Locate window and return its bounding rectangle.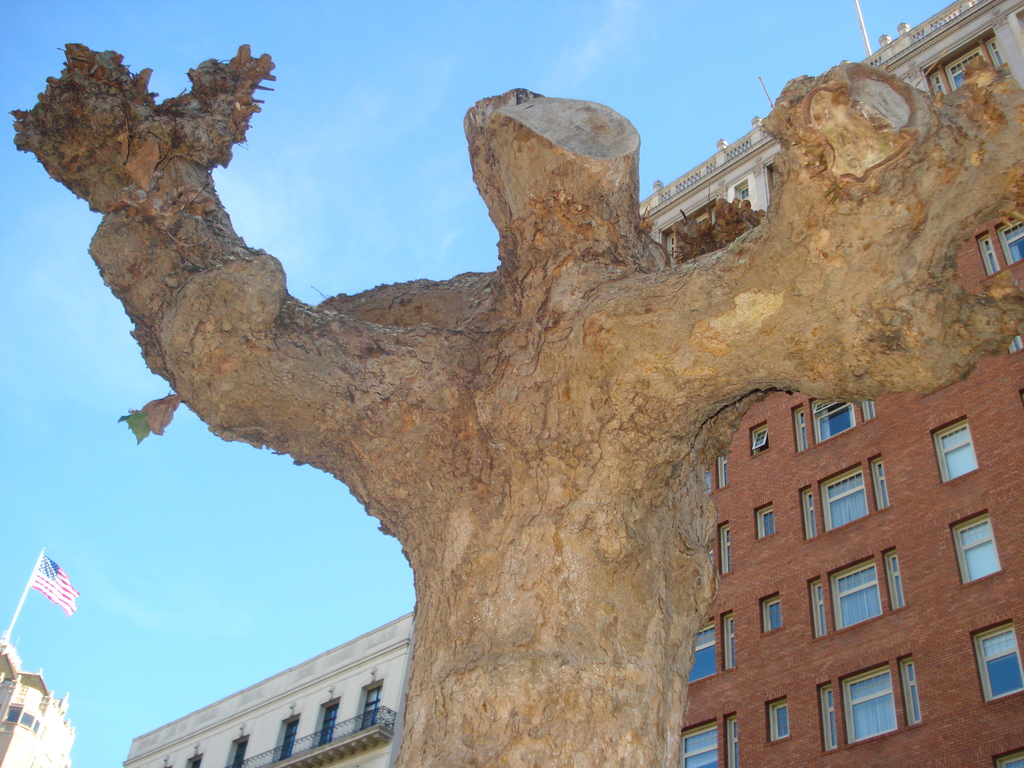
BBox(755, 506, 769, 540).
